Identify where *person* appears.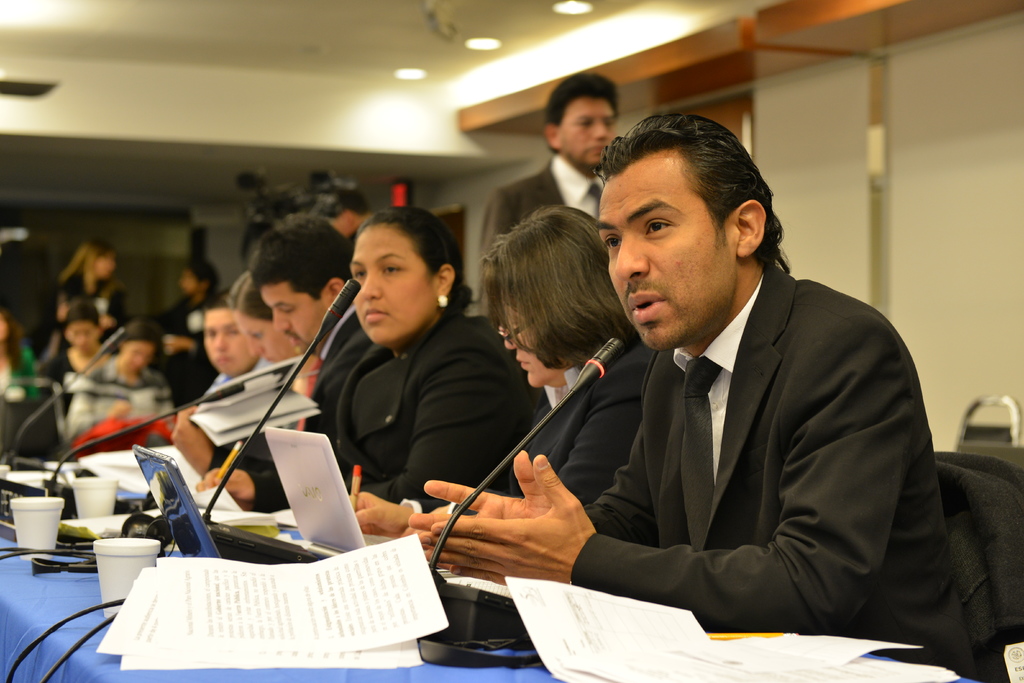
Appears at (471,74,614,314).
